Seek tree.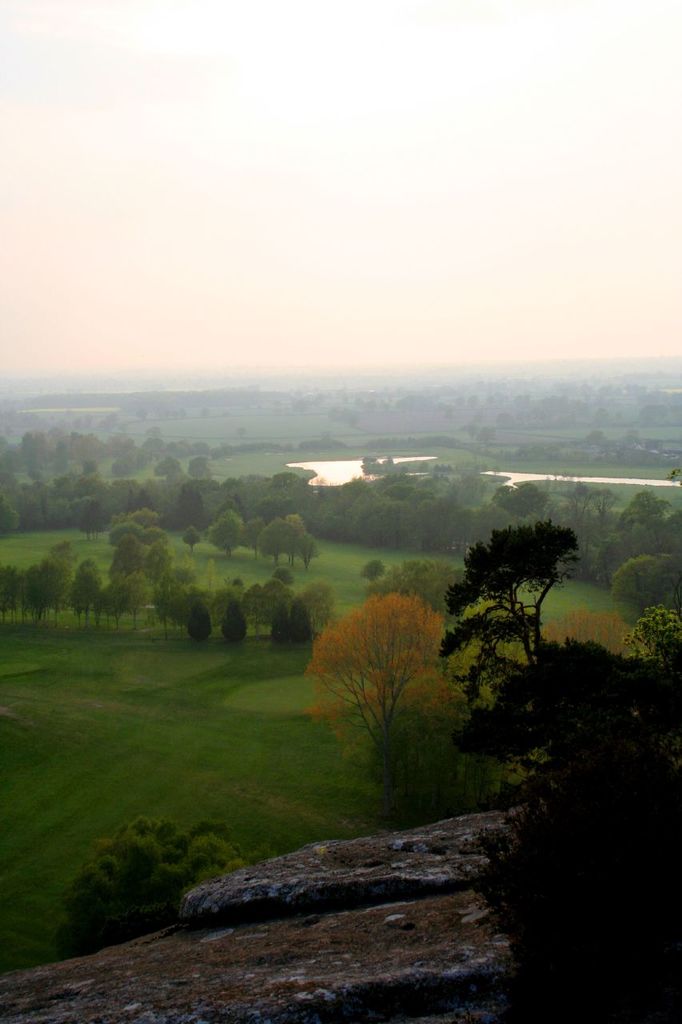
select_region(298, 594, 313, 654).
